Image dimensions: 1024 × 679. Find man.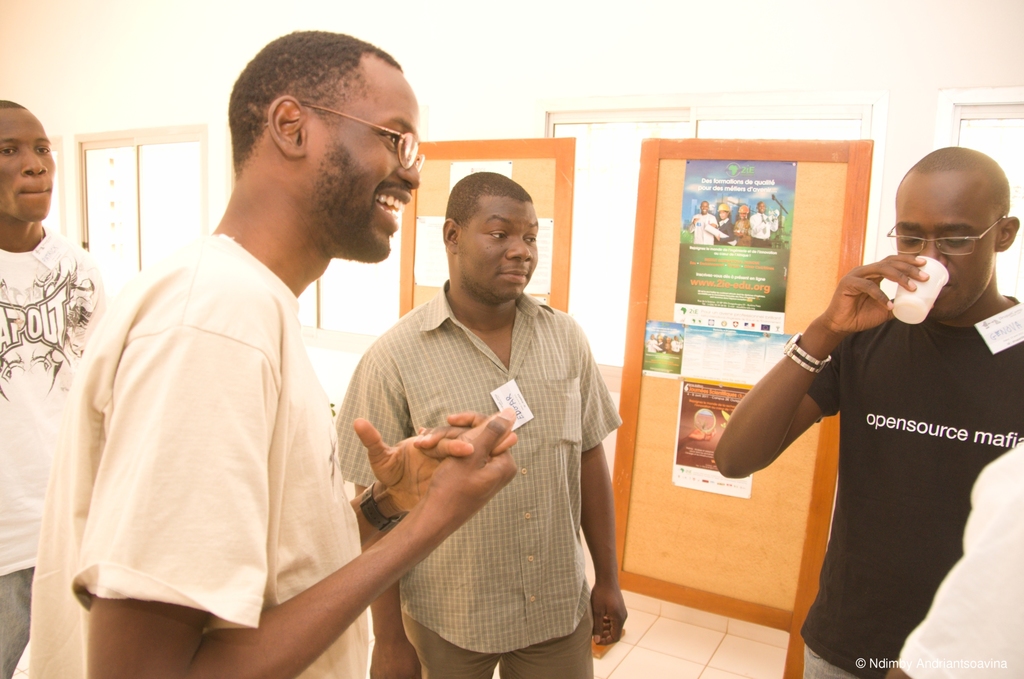
region(714, 145, 1023, 678).
